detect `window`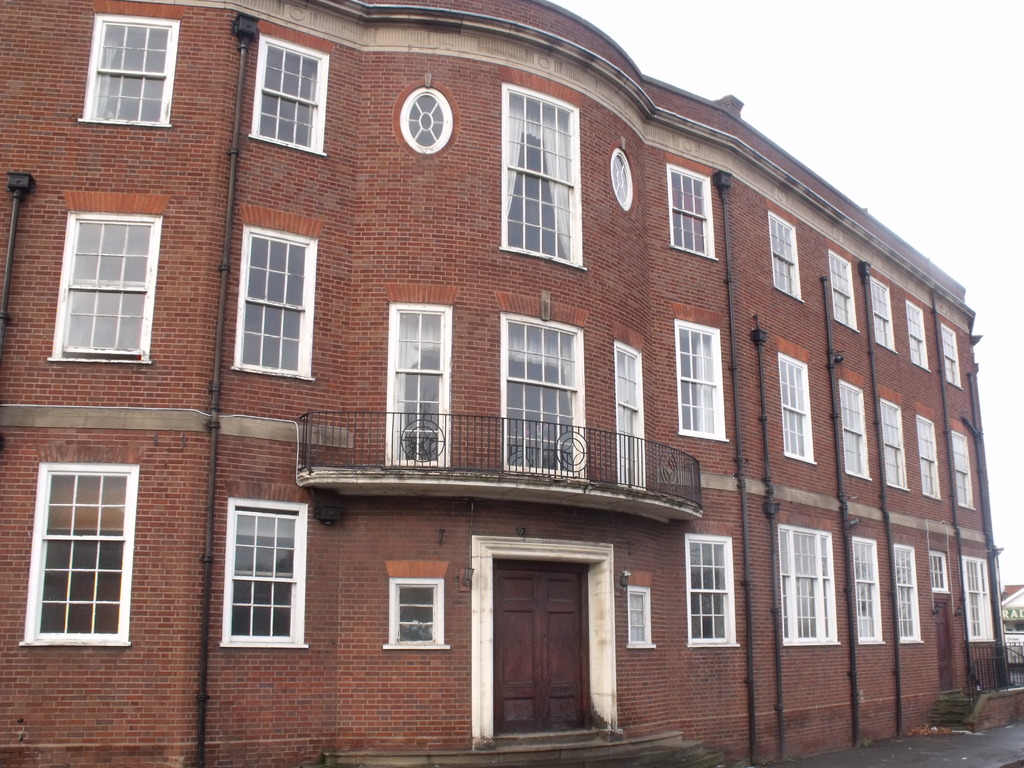
left=684, top=523, right=741, bottom=644
